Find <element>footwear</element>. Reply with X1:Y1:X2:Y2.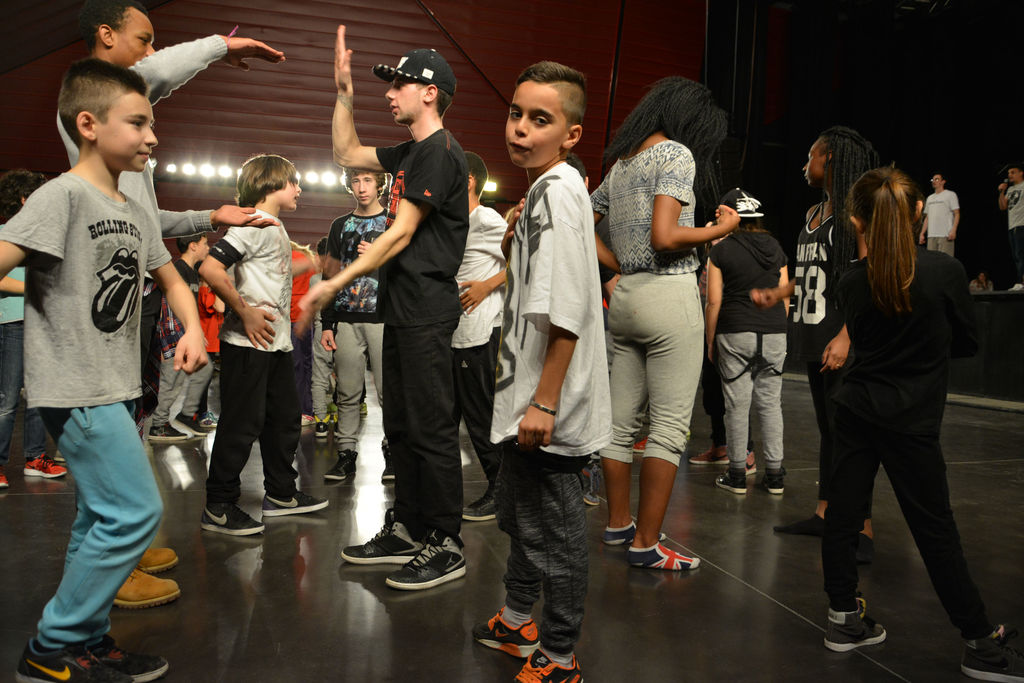
822:589:890:656.
